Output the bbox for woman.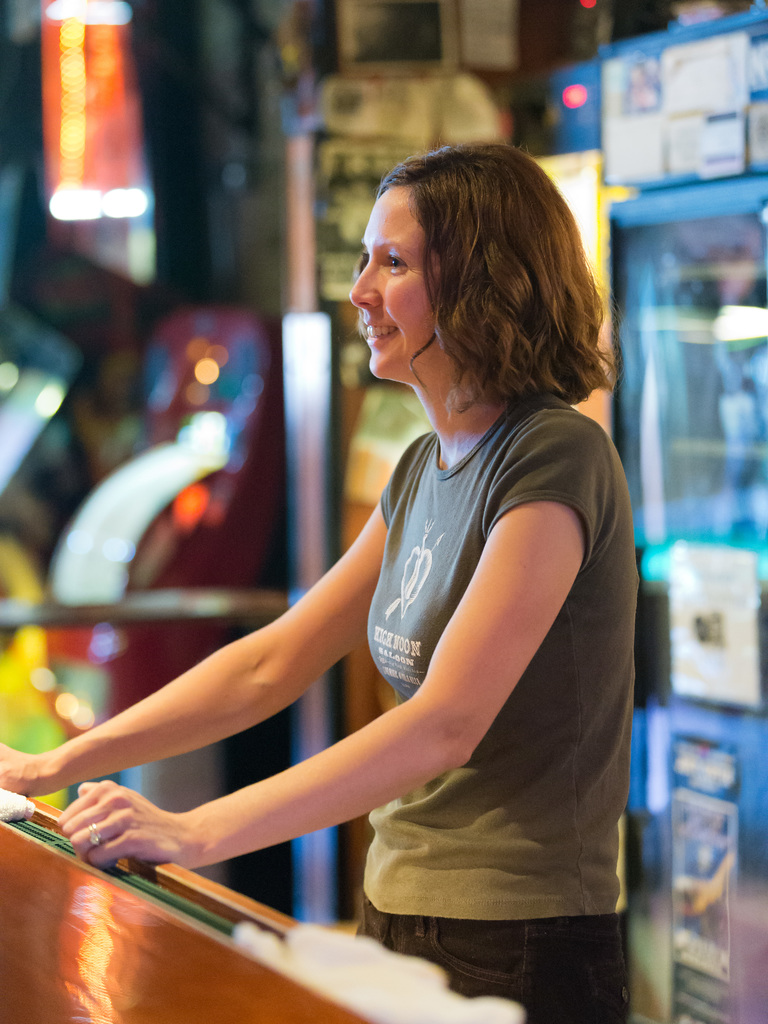
<bbox>0, 133, 639, 1023</bbox>.
